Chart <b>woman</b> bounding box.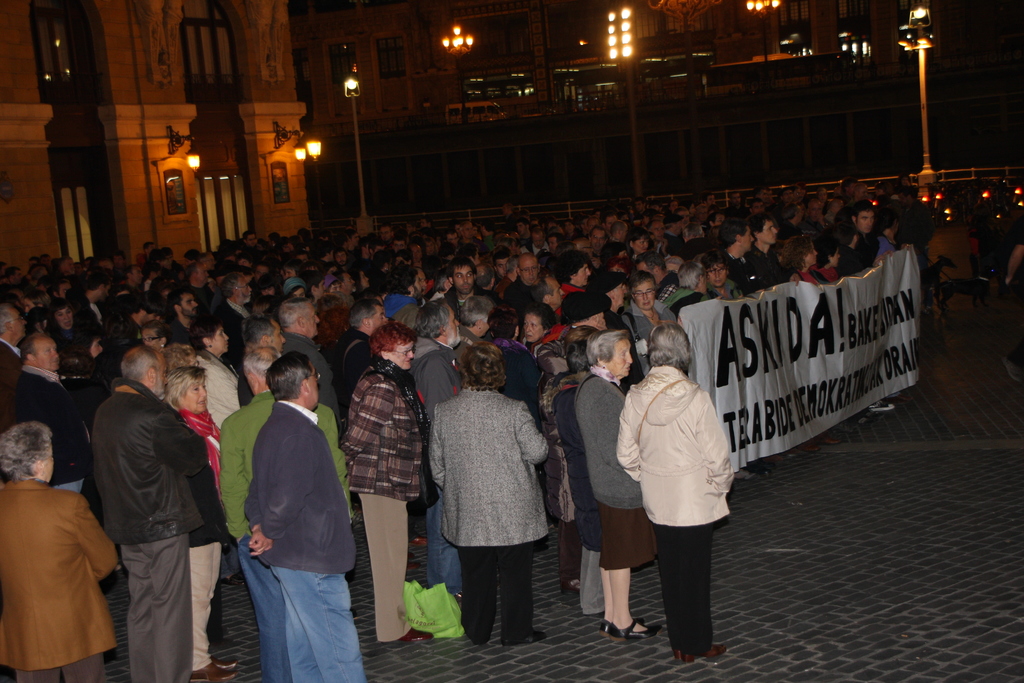
Charted: BBox(168, 366, 241, 682).
